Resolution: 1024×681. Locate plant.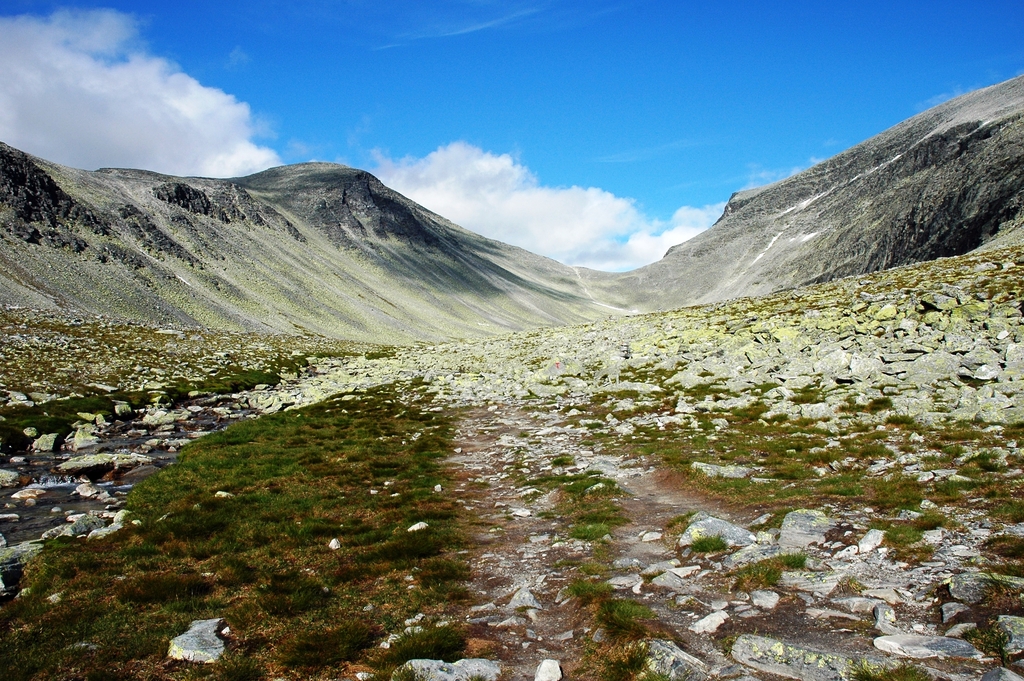
[x1=683, y1=526, x2=729, y2=556].
